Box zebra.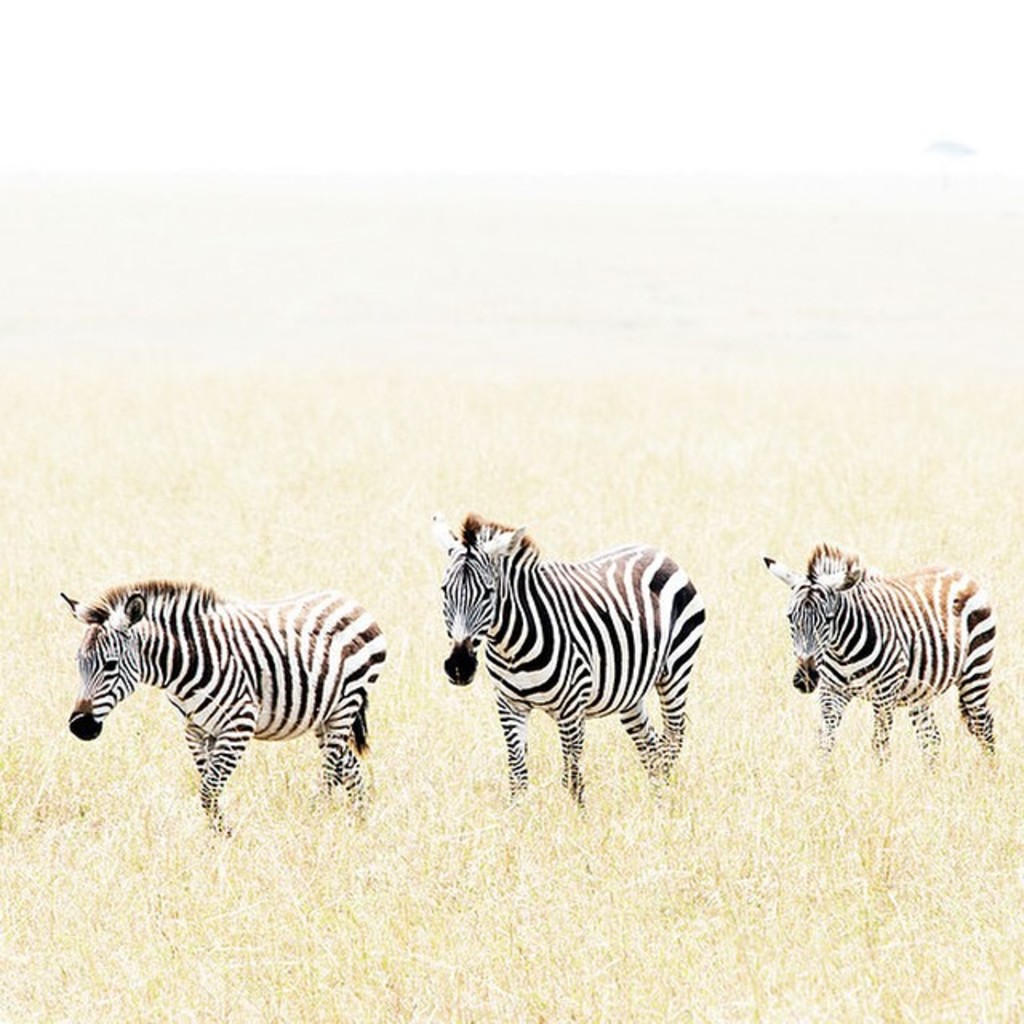
{"left": 762, "top": 541, "right": 997, "bottom": 765}.
